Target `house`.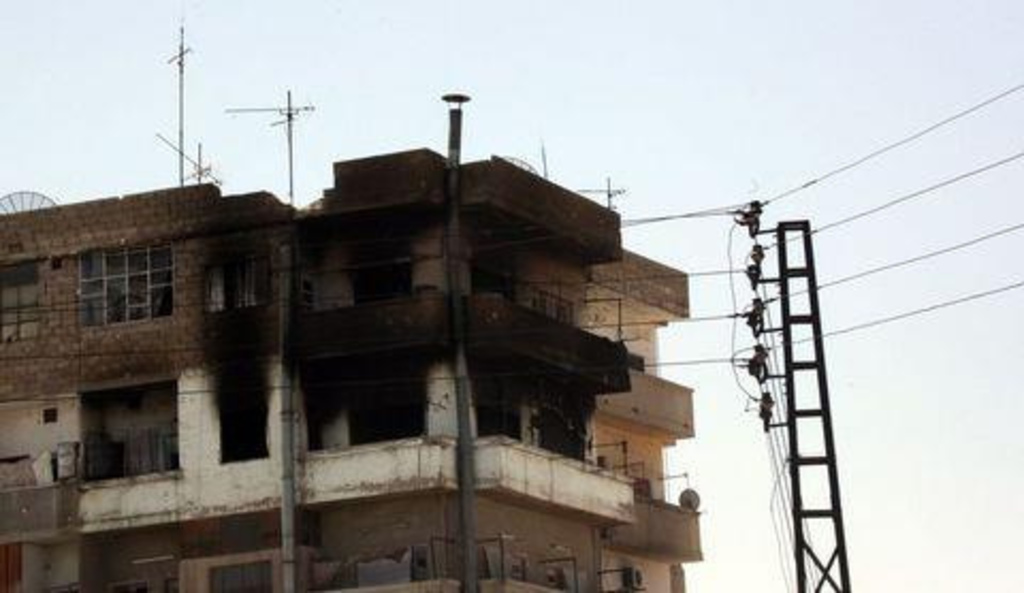
Target region: select_region(28, 100, 713, 546).
